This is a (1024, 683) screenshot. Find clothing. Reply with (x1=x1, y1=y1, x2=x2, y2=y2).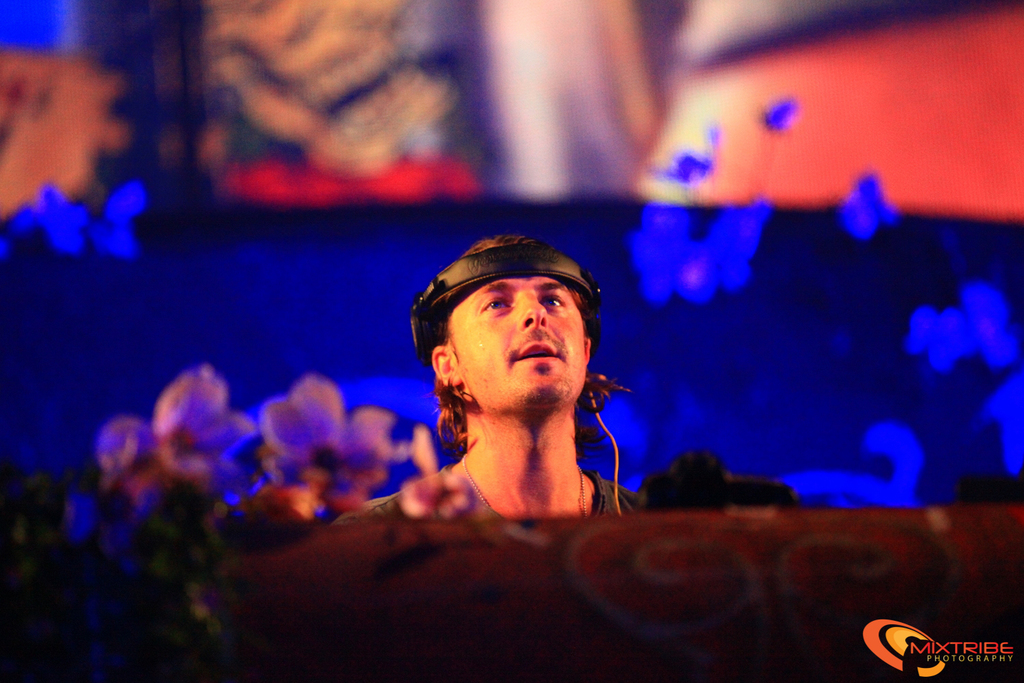
(x1=336, y1=462, x2=653, y2=520).
